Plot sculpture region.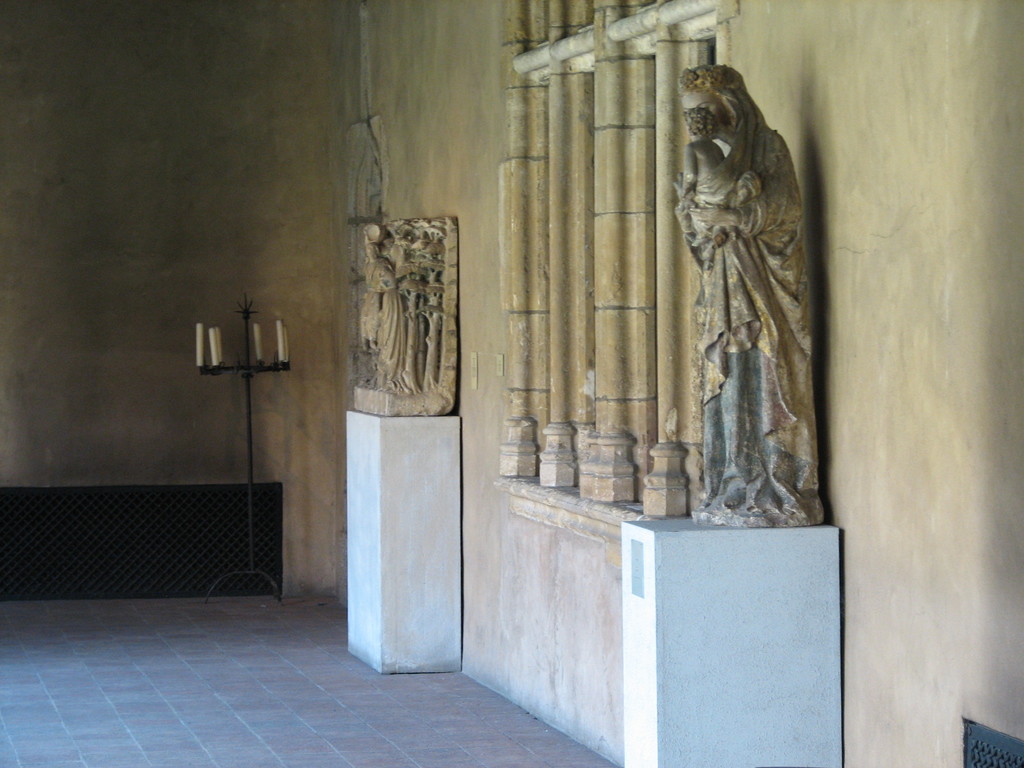
Plotted at region(402, 221, 456, 392).
